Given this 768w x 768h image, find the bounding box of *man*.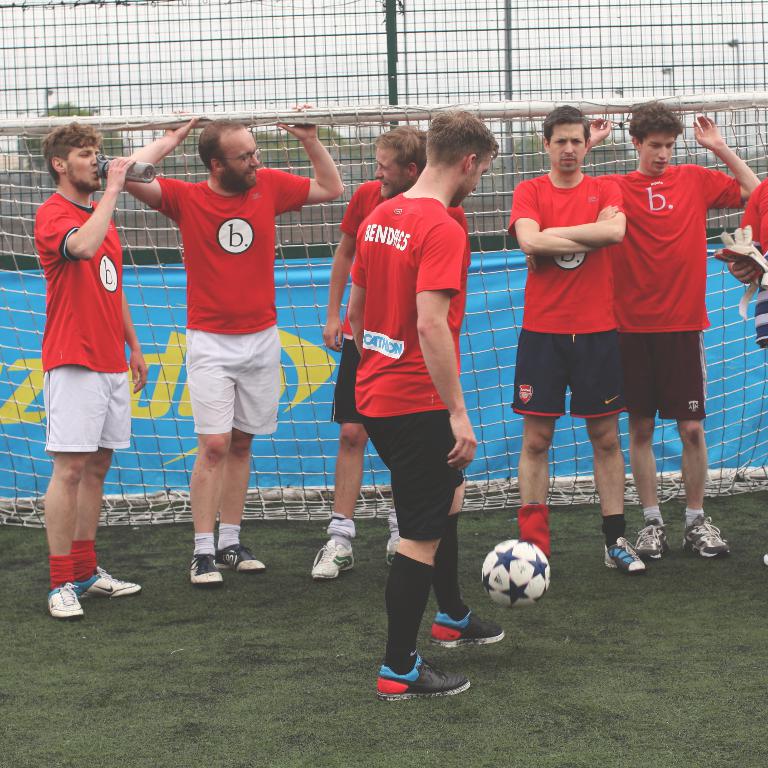
21 102 157 612.
